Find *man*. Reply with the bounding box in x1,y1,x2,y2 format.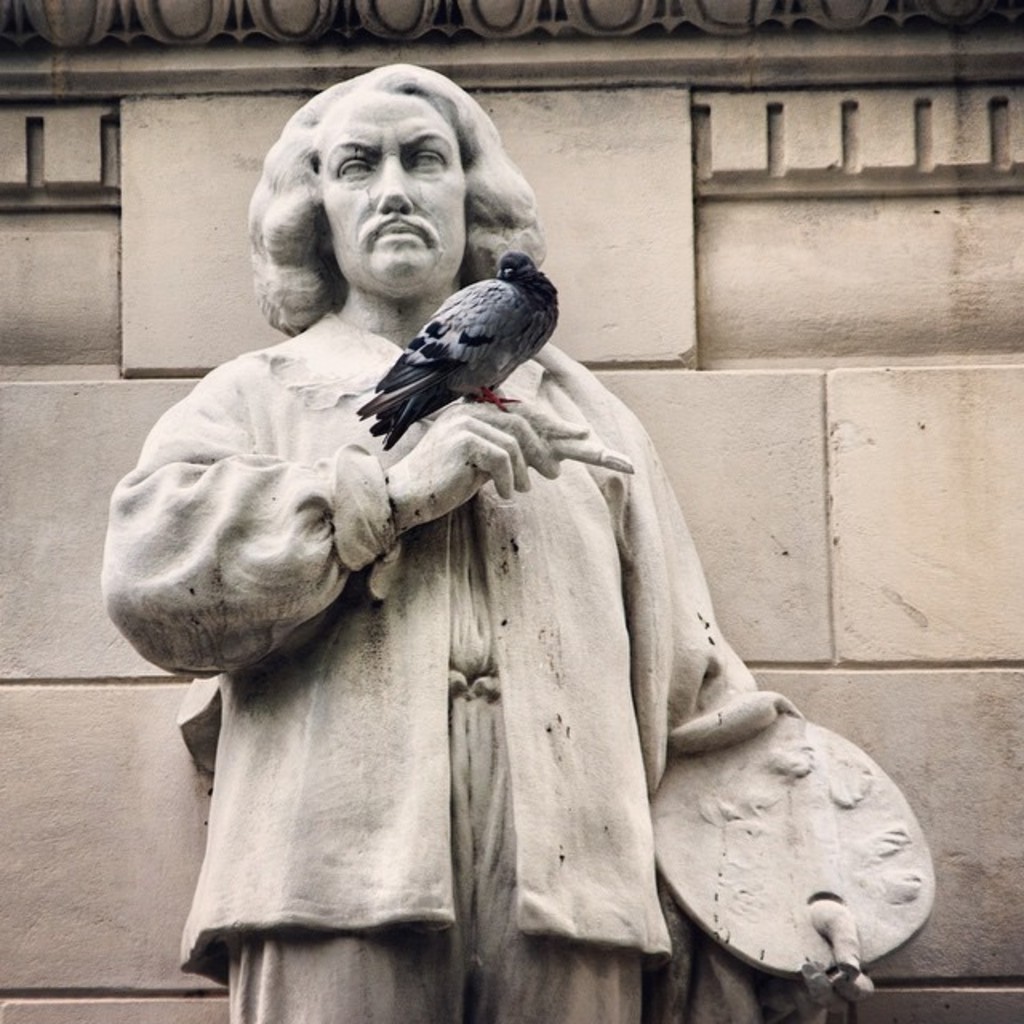
139,122,725,965.
